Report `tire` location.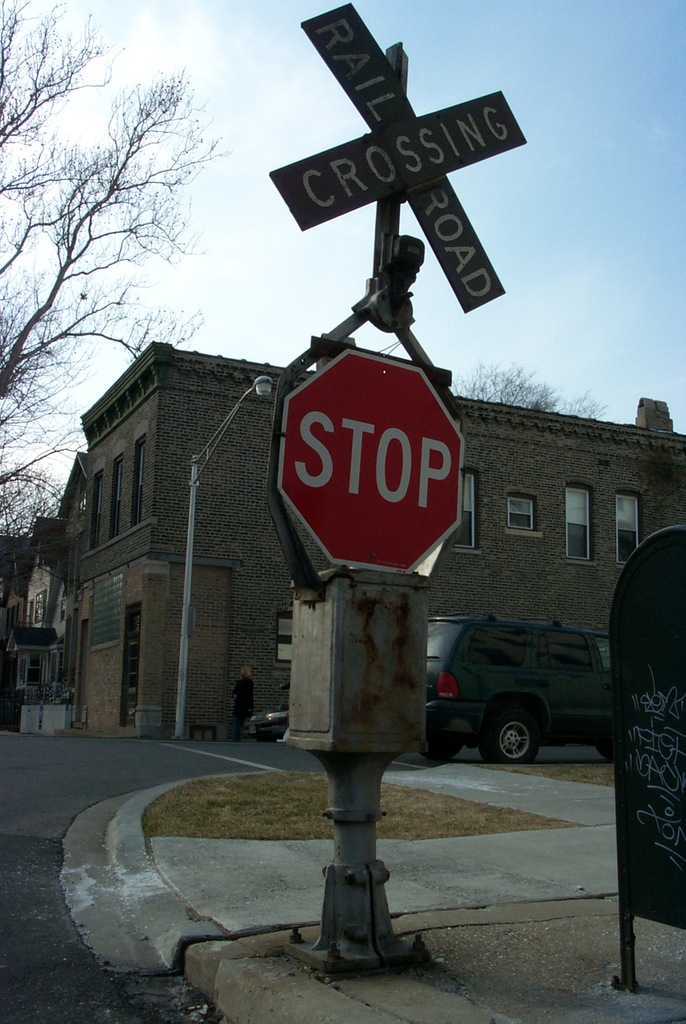
Report: 596/748/621/767.
